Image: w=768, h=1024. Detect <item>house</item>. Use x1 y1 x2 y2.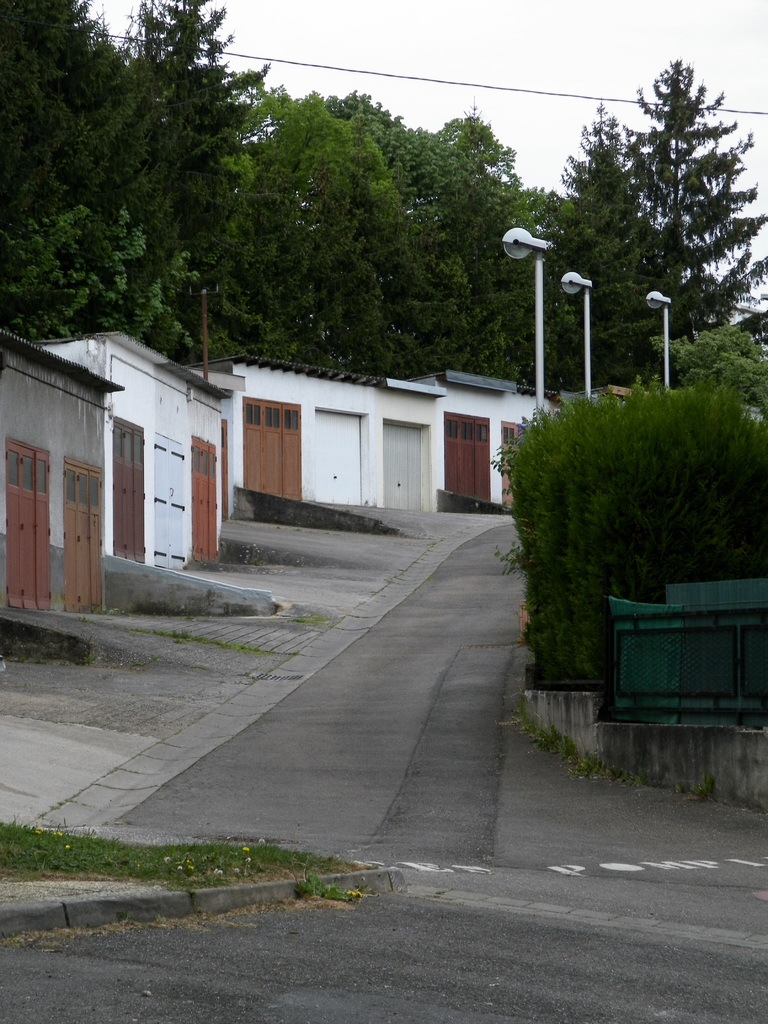
28 312 231 578.
